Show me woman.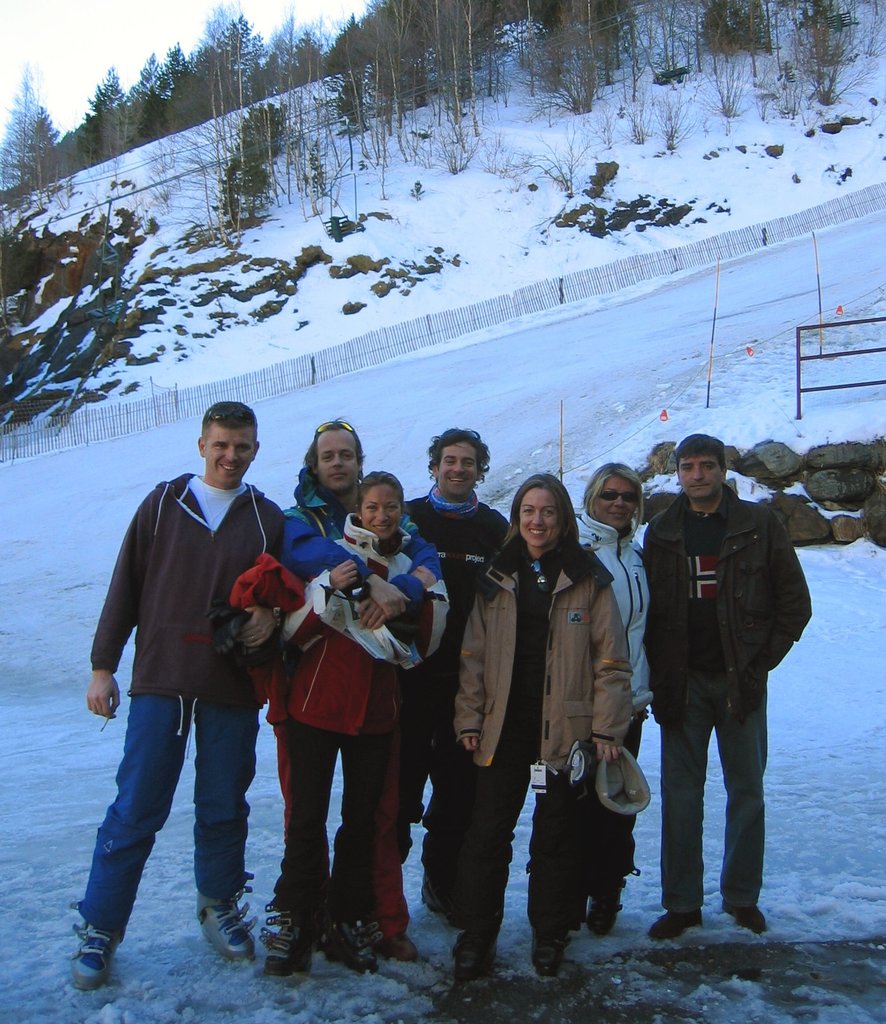
woman is here: select_region(526, 452, 657, 977).
